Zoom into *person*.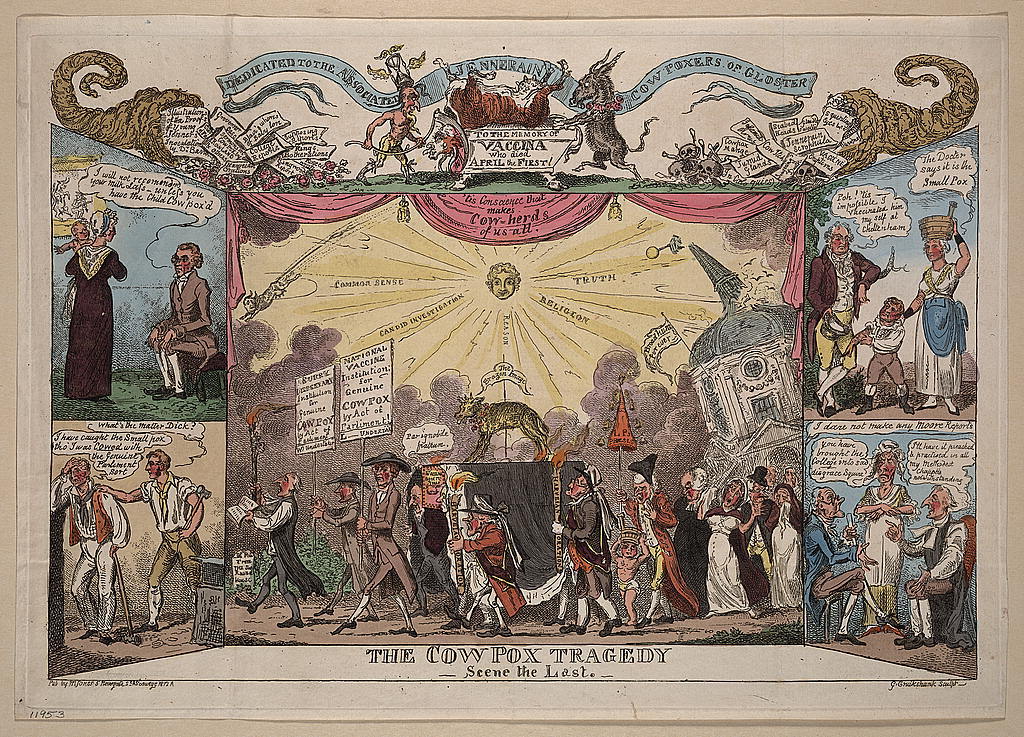
Zoom target: <box>901,210,959,427</box>.
